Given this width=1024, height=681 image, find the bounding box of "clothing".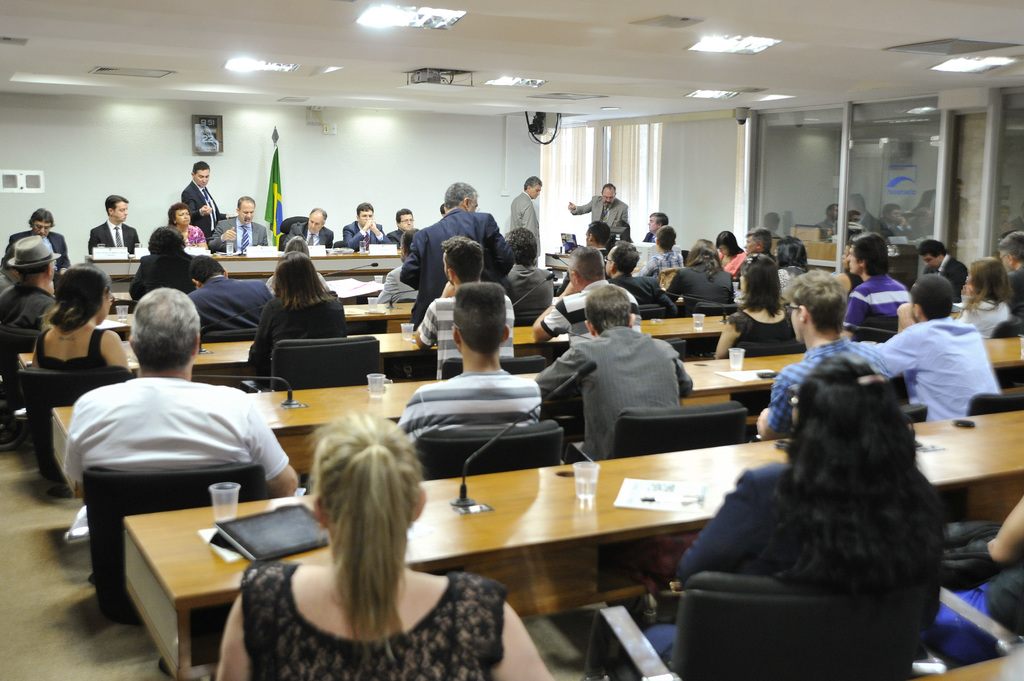
bbox(251, 294, 360, 357).
